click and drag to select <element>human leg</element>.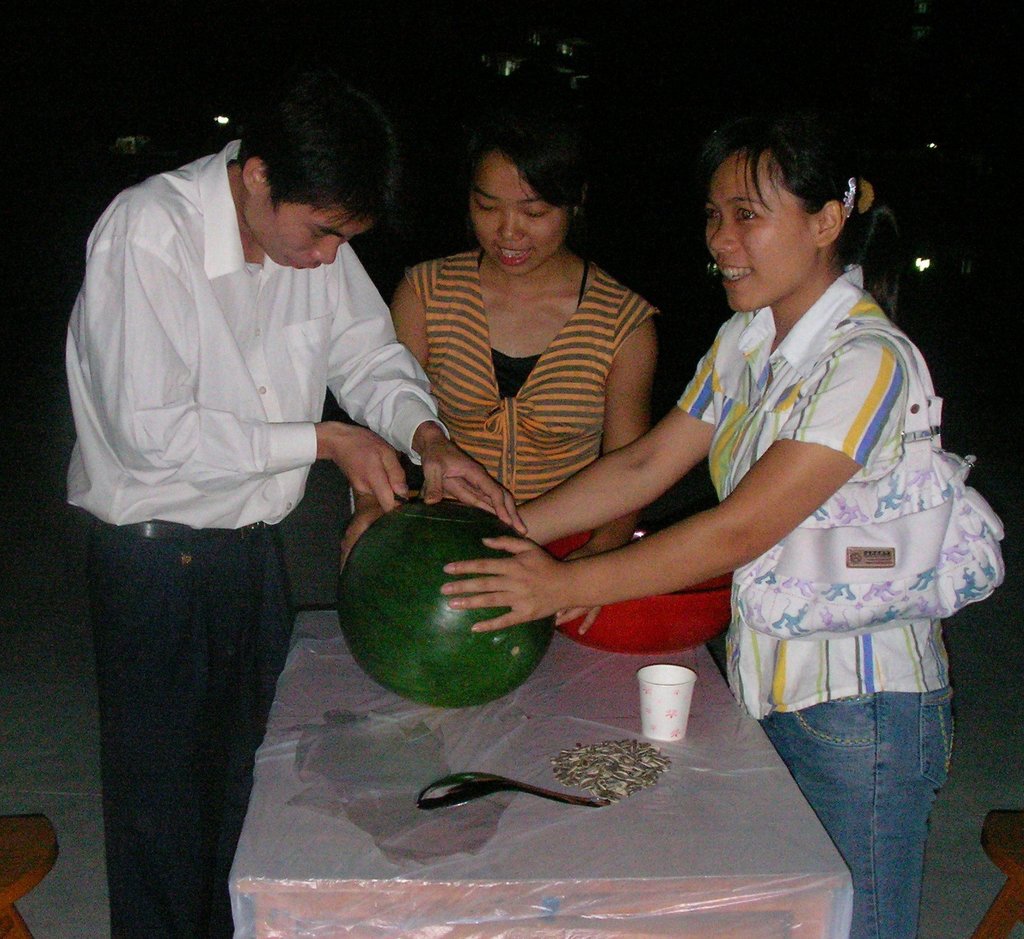
Selection: box=[768, 709, 955, 936].
